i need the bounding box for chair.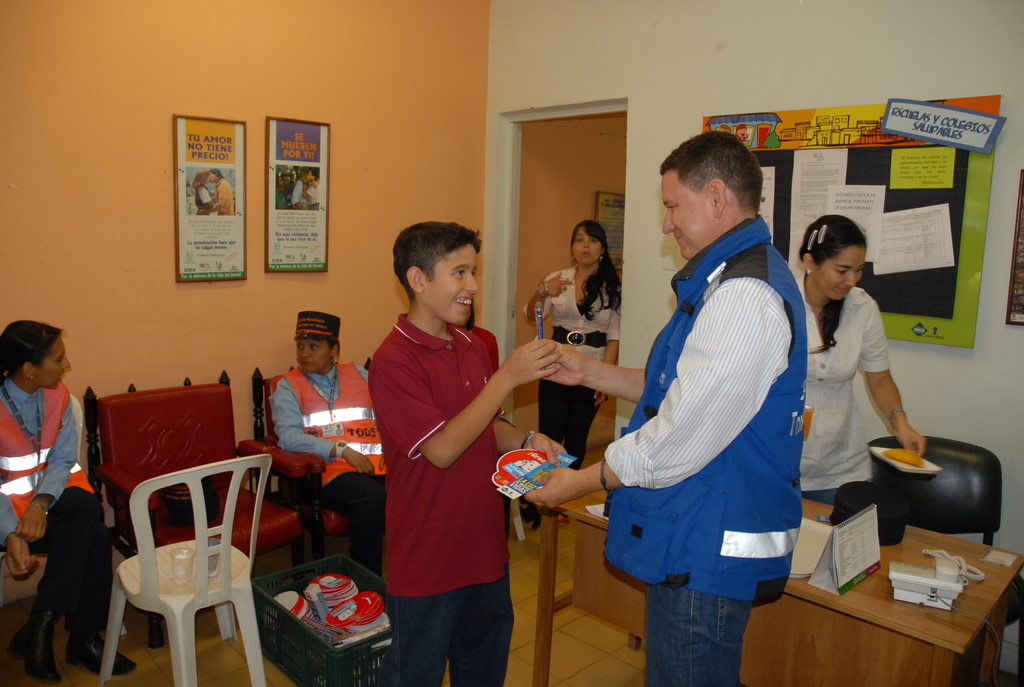
Here it is: [867,435,1023,686].
